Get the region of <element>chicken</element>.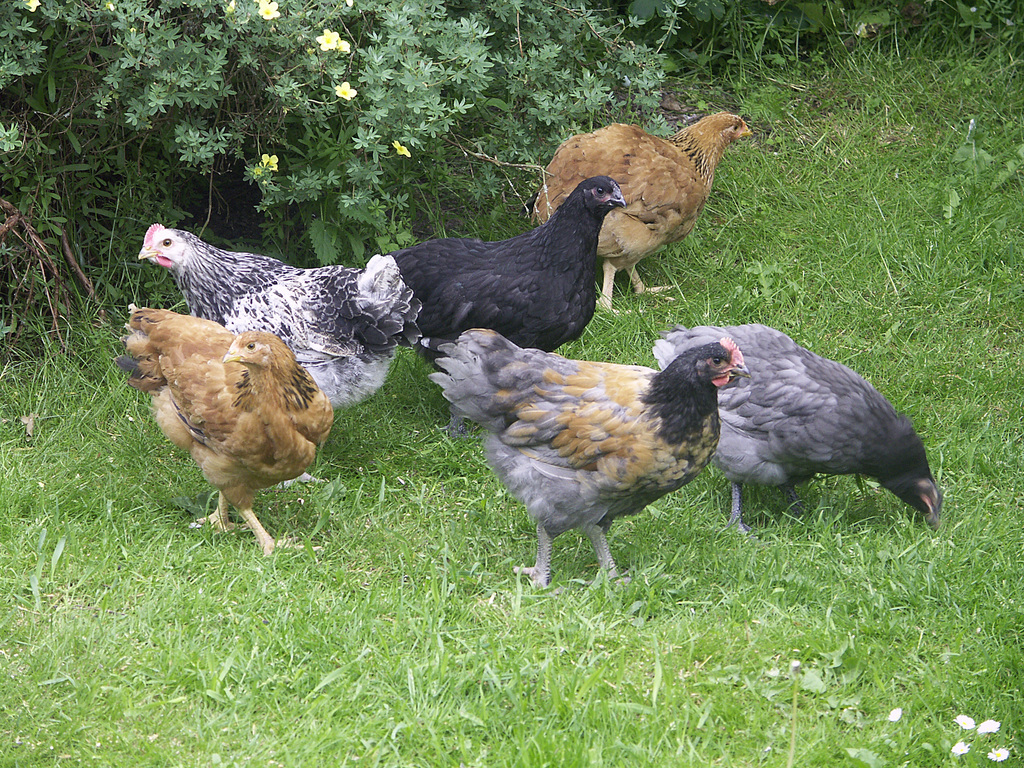
pyautogui.locateOnScreen(107, 324, 351, 566).
